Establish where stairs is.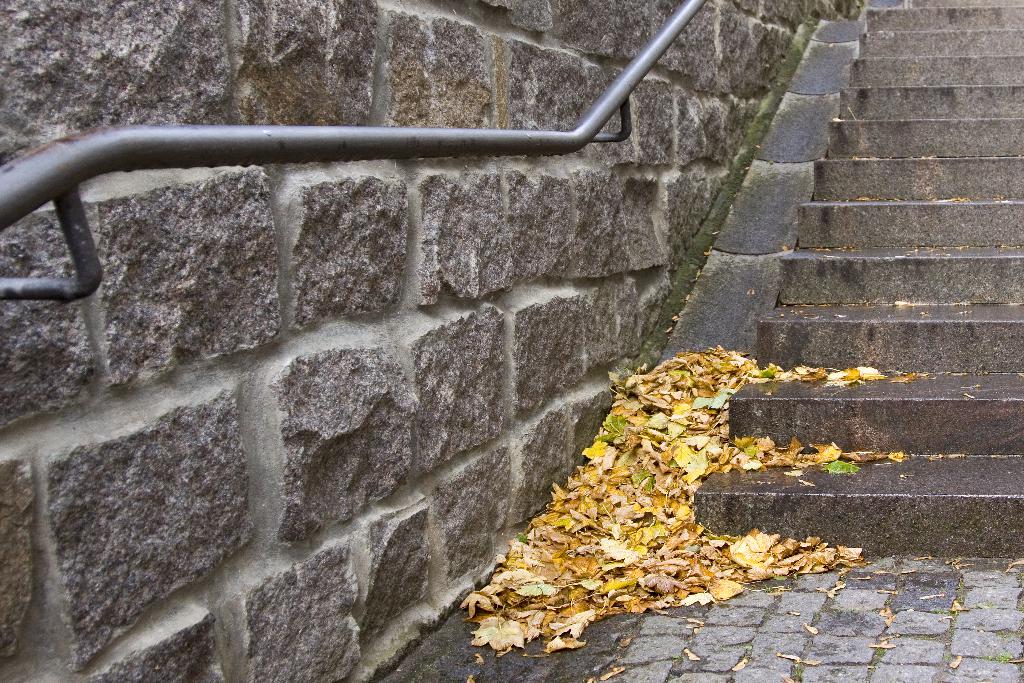
Established at box=[684, 0, 1023, 561].
